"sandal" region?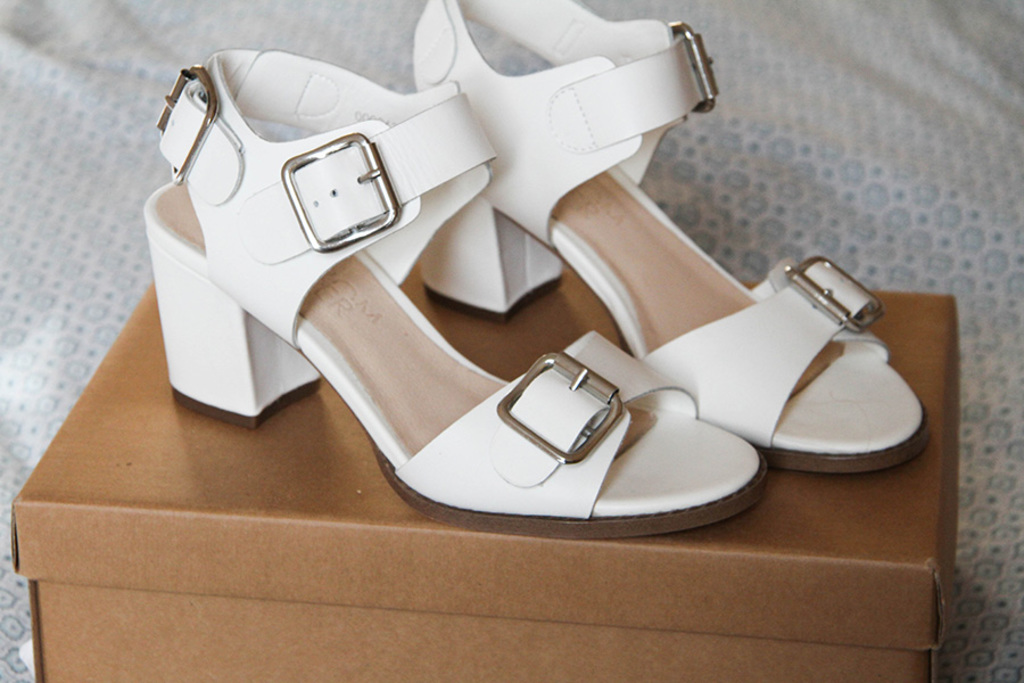
(148, 51, 762, 536)
